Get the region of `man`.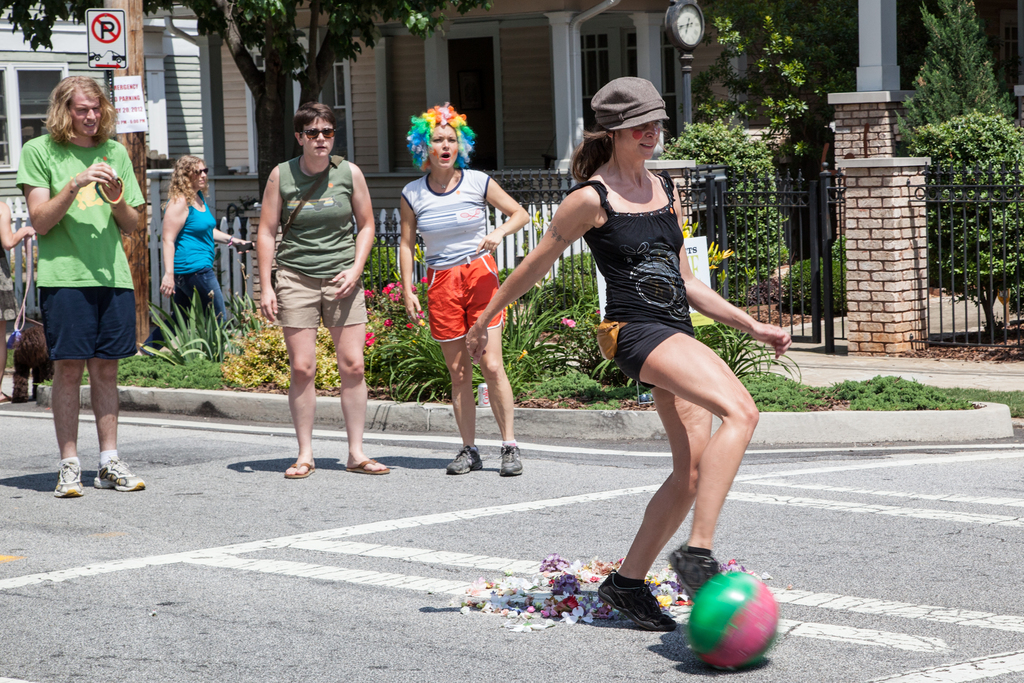
region(17, 57, 147, 495).
